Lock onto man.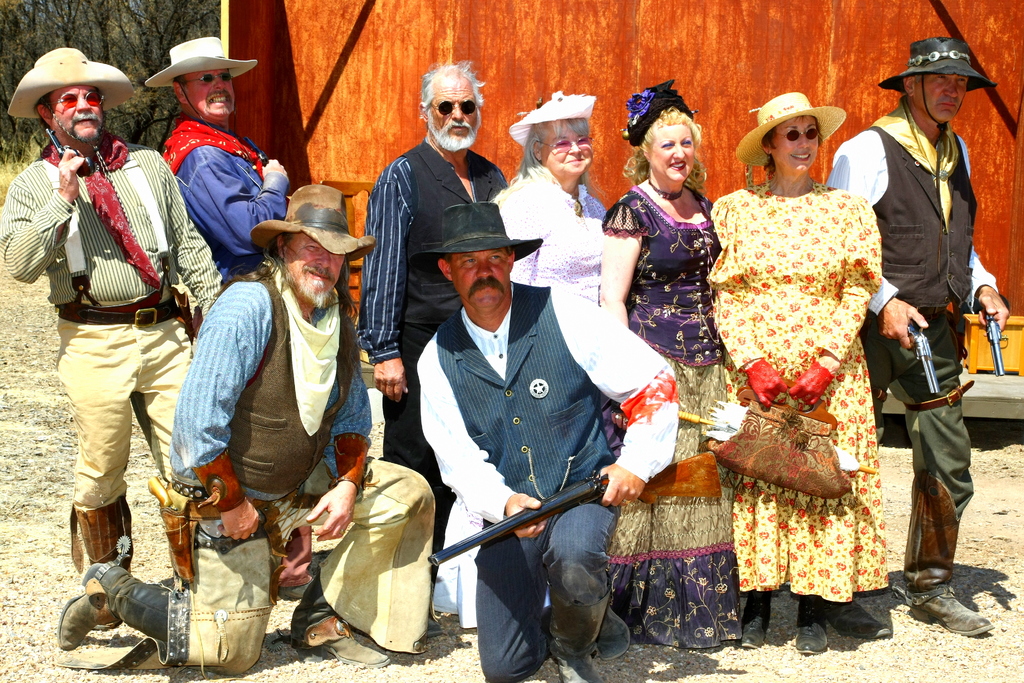
Locked: [362, 58, 508, 571].
